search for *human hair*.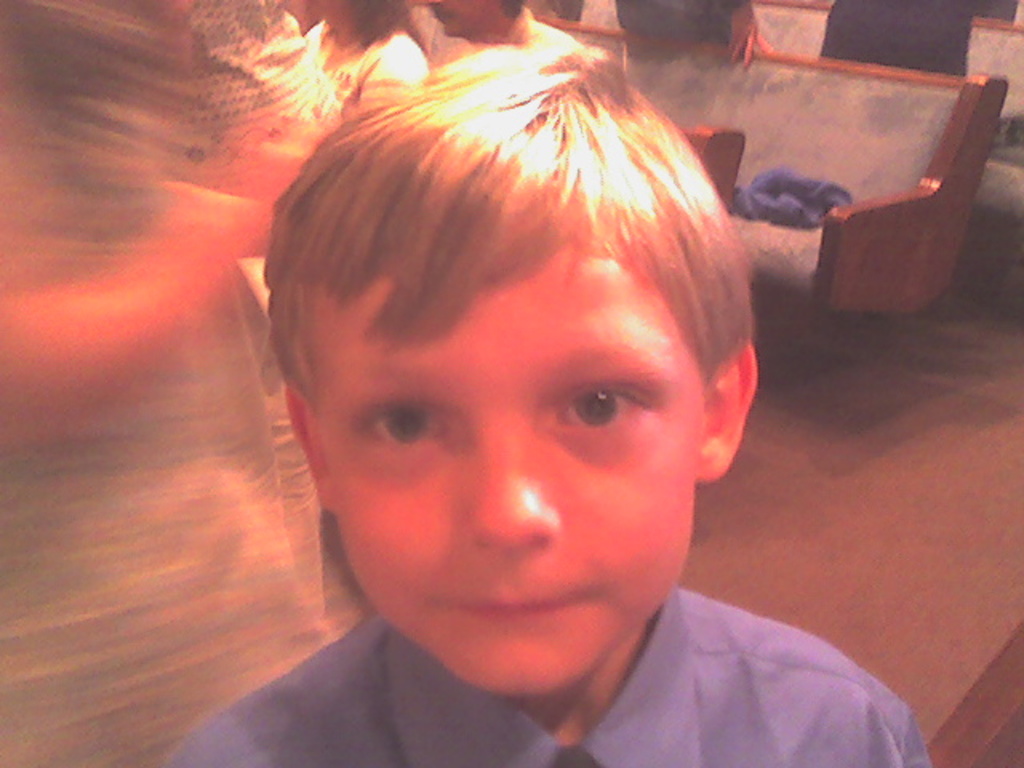
Found at crop(499, 0, 528, 21).
